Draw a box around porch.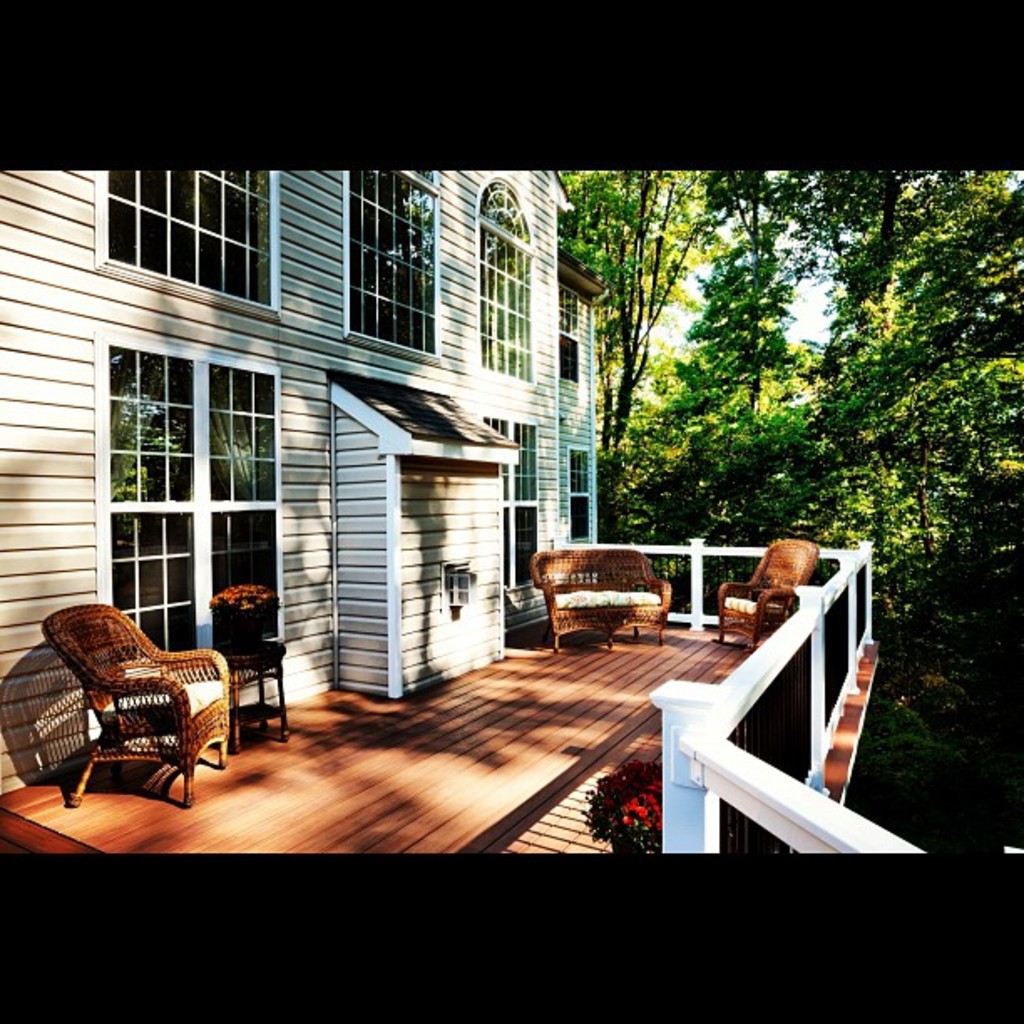
bbox=(0, 532, 885, 853).
